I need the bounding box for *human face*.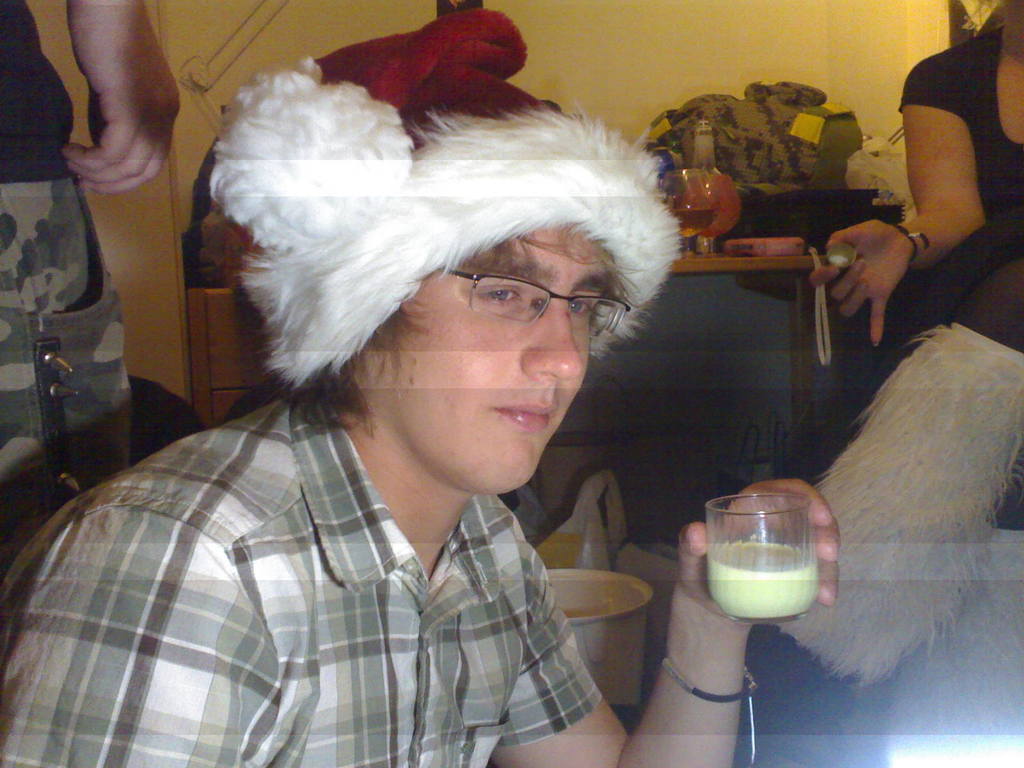
Here it is: x1=398 y1=227 x2=611 y2=497.
